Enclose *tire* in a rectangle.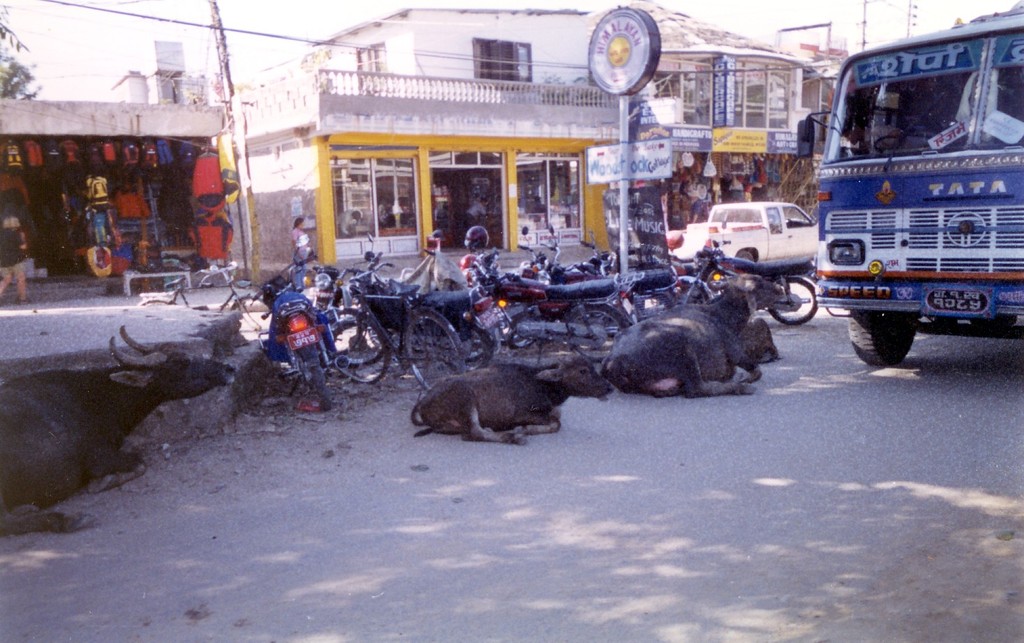
bbox=(769, 276, 817, 323).
